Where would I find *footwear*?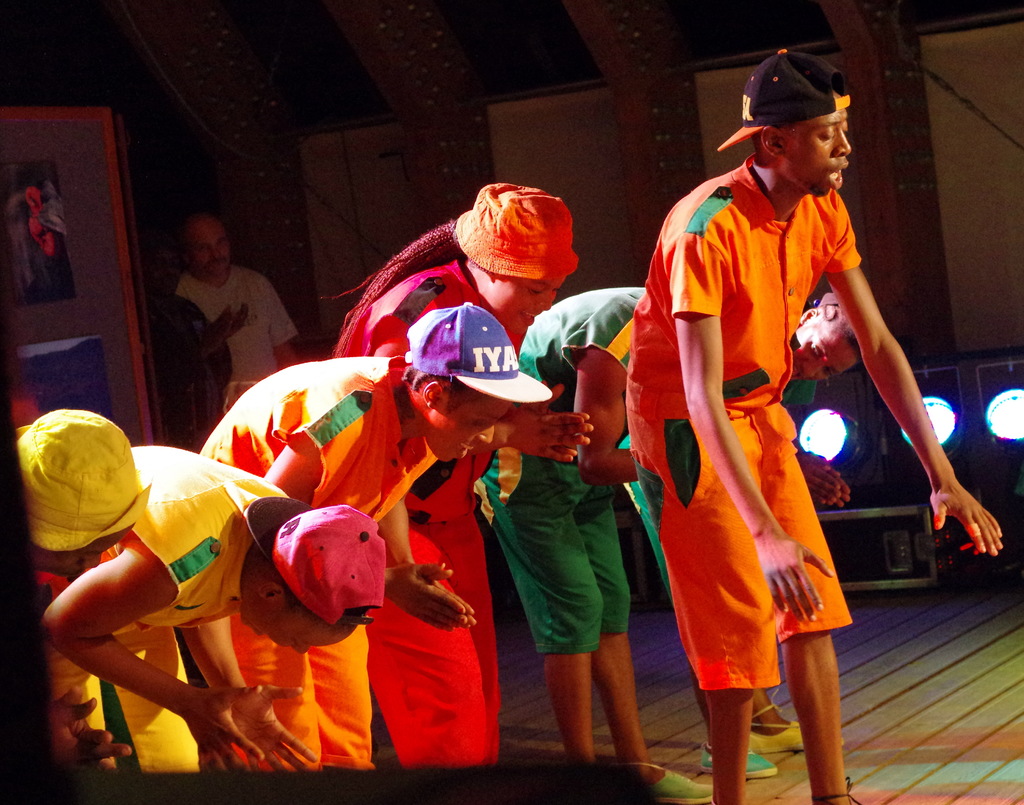
At [651,767,714,804].
